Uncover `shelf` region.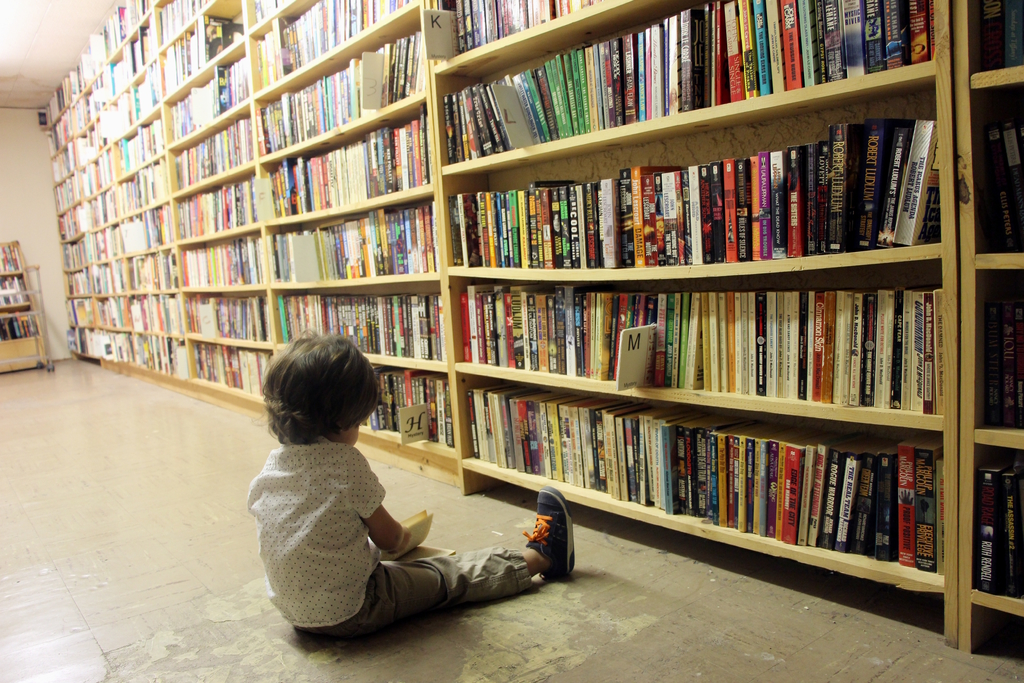
Uncovered: bbox(154, 0, 218, 52).
